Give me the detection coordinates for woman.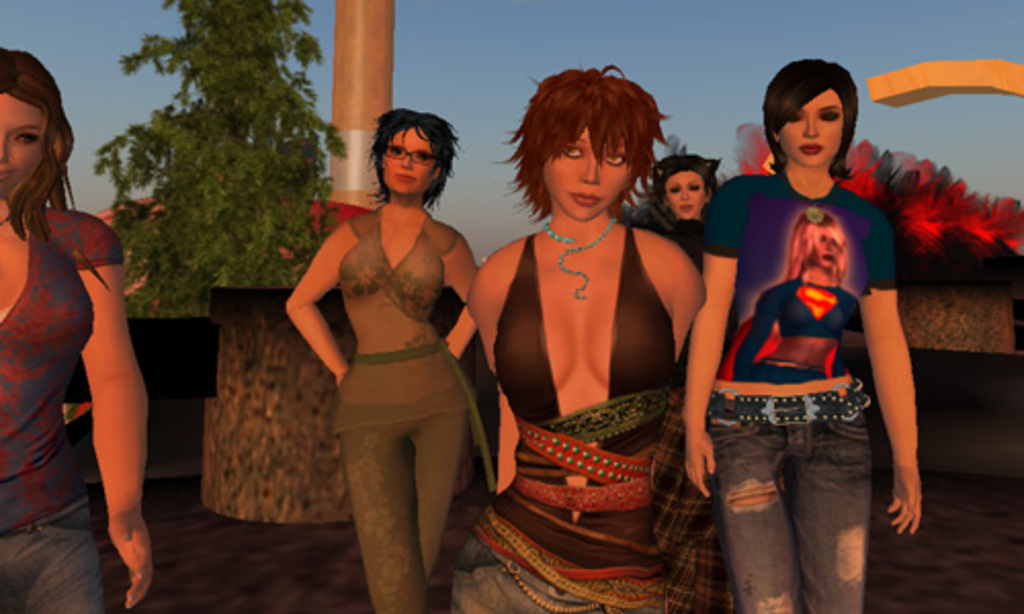
bbox=[461, 14, 723, 613].
